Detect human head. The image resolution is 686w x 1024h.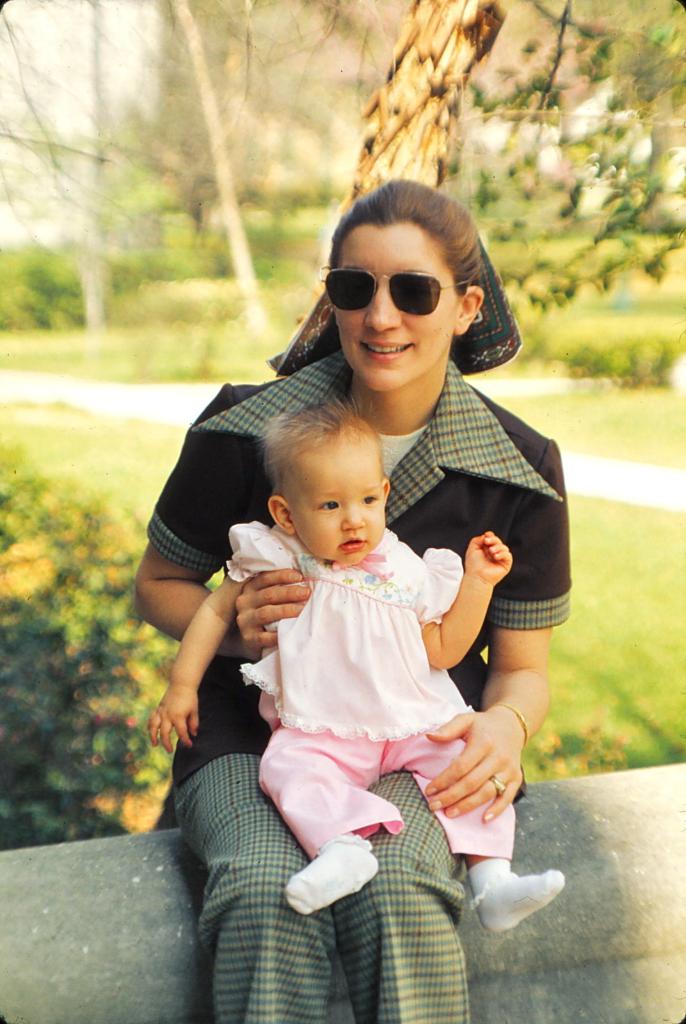
(left=272, top=406, right=414, bottom=552).
